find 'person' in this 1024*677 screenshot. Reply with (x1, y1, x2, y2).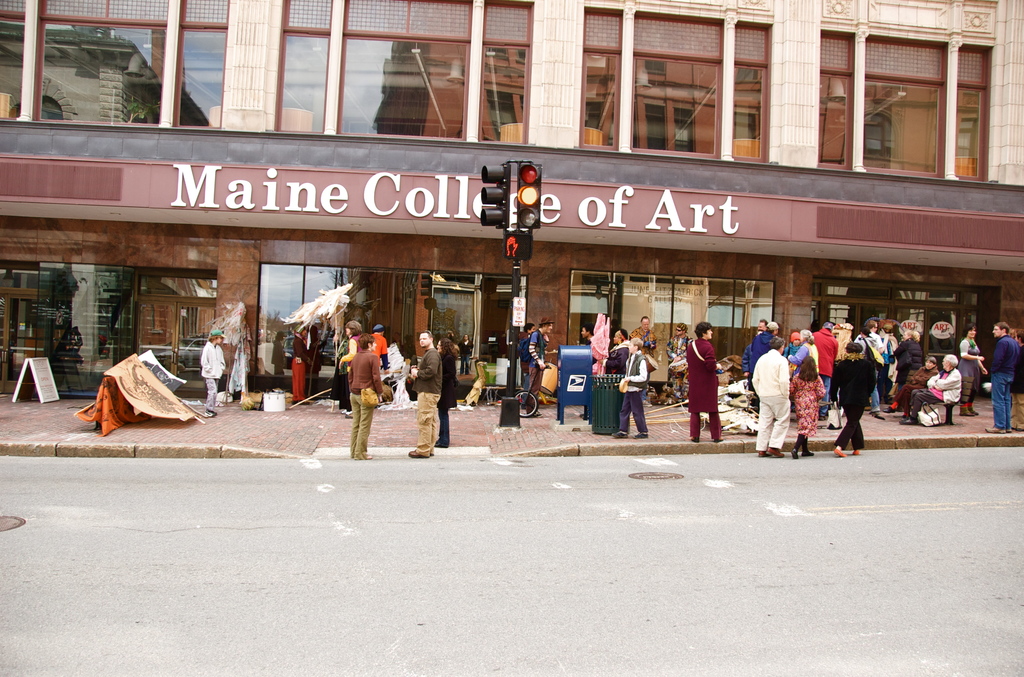
(579, 323, 588, 416).
